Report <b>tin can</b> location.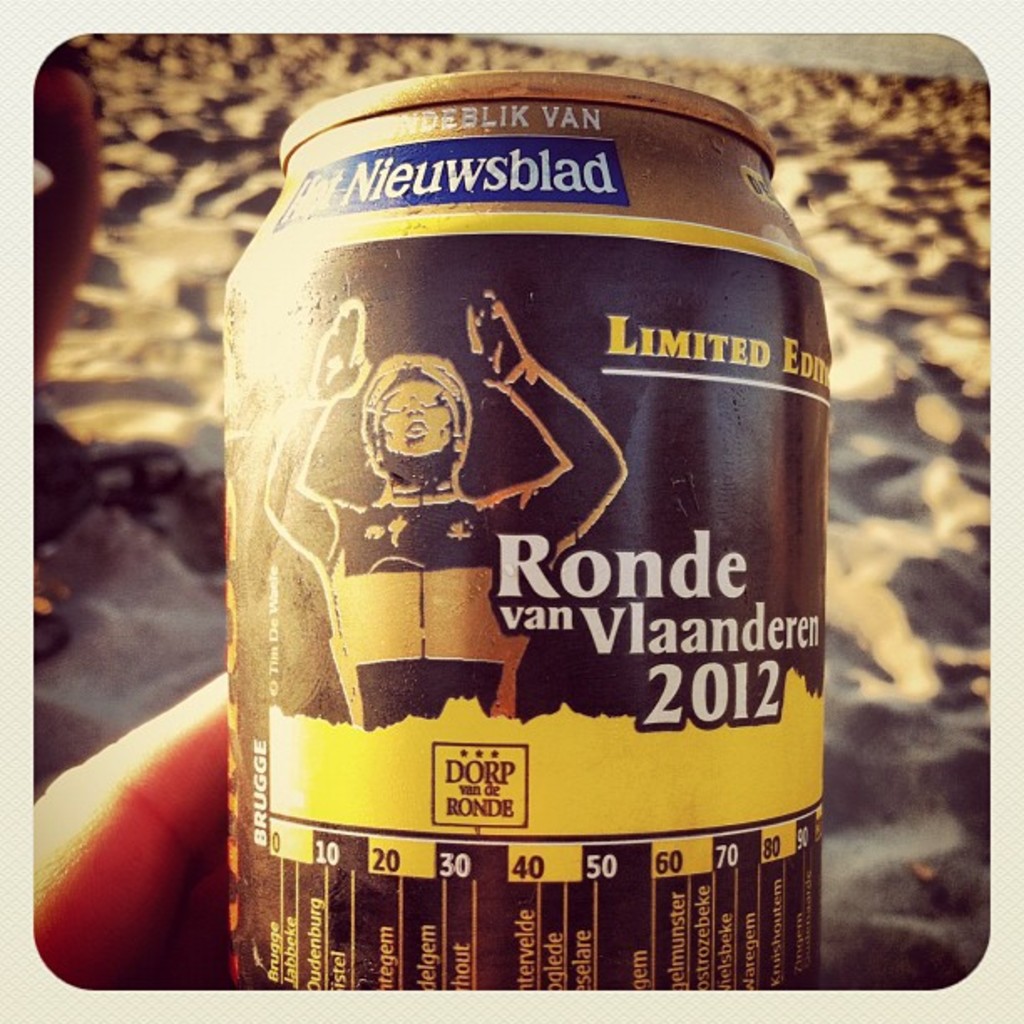
Report: crop(226, 70, 825, 992).
